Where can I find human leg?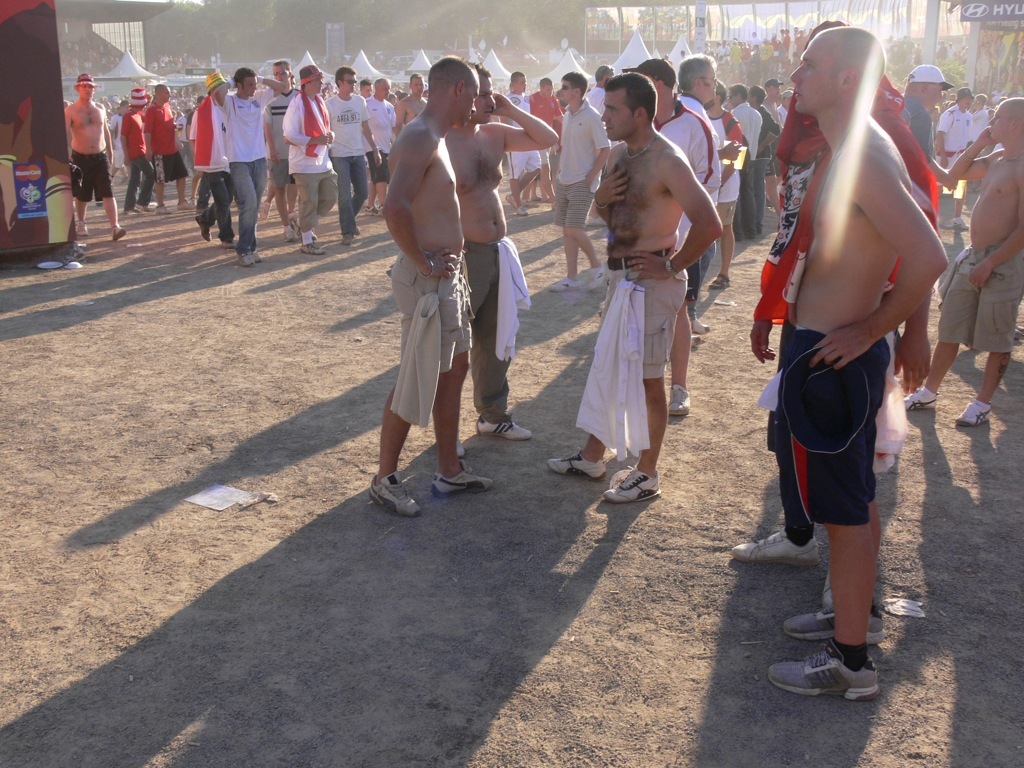
You can find it at l=381, t=152, r=387, b=200.
